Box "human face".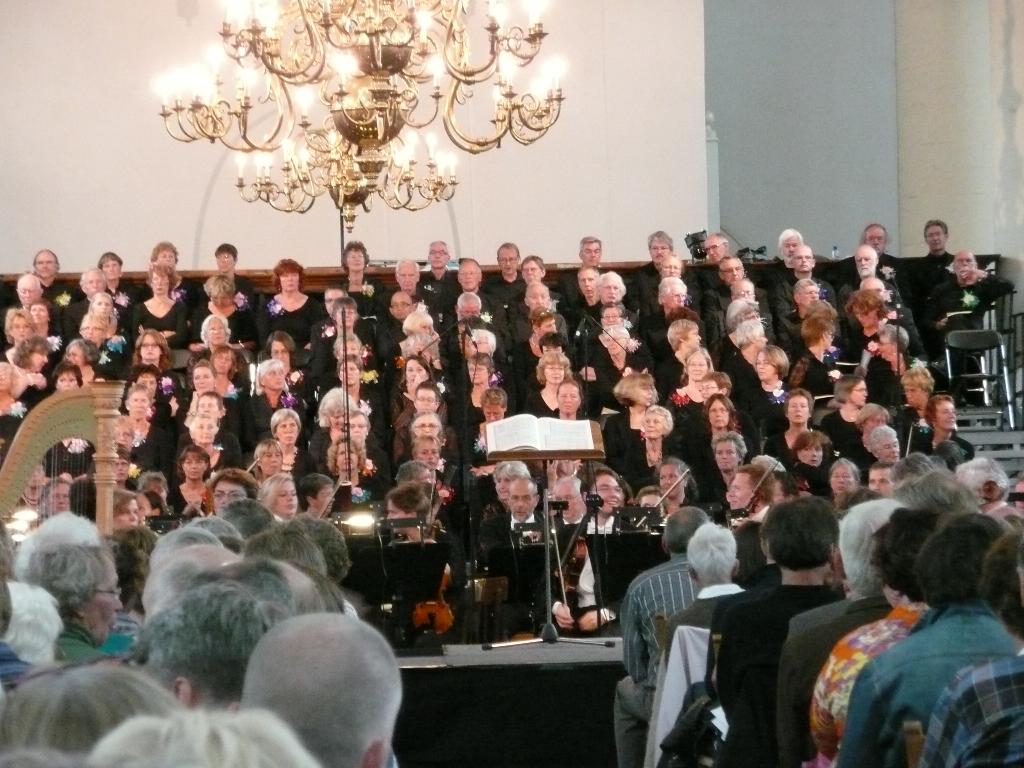
(x1=207, y1=320, x2=228, y2=348).
